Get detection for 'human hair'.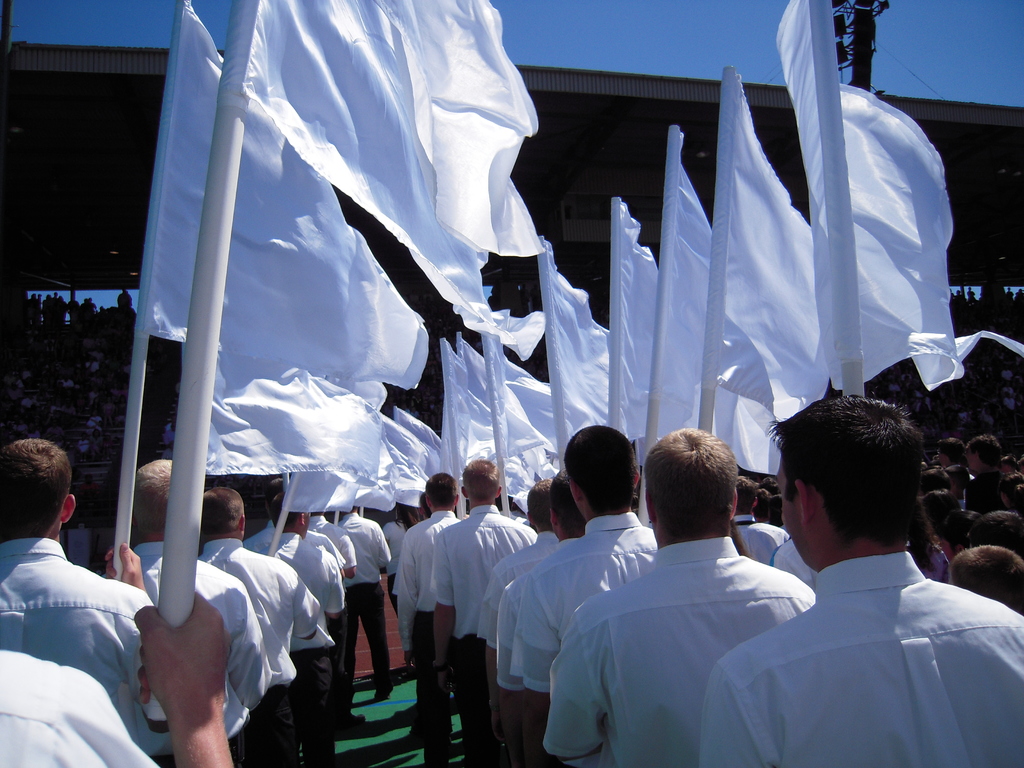
Detection: bbox=[269, 479, 283, 496].
